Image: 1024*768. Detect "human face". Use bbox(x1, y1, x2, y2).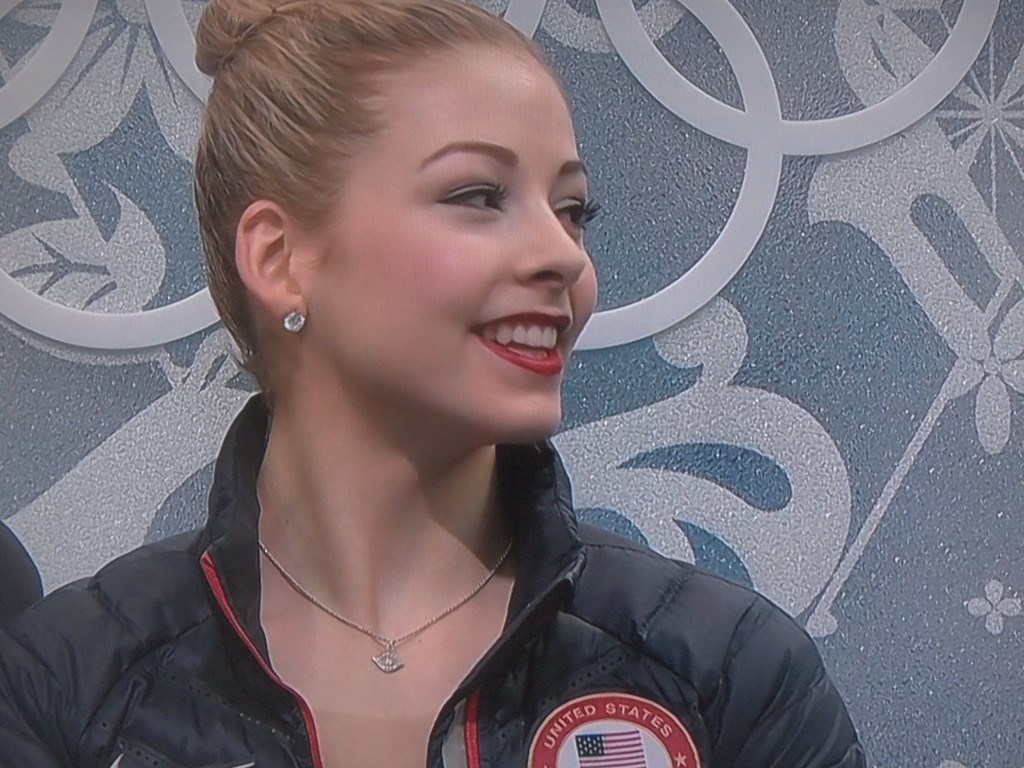
bbox(303, 65, 602, 447).
